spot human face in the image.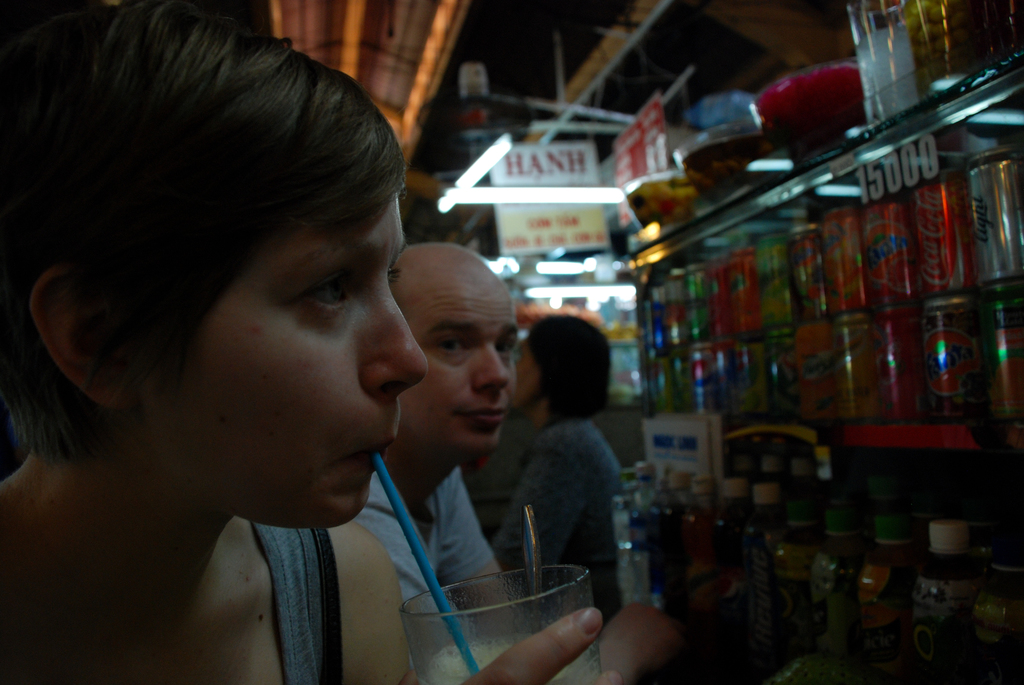
human face found at [513,338,540,411].
